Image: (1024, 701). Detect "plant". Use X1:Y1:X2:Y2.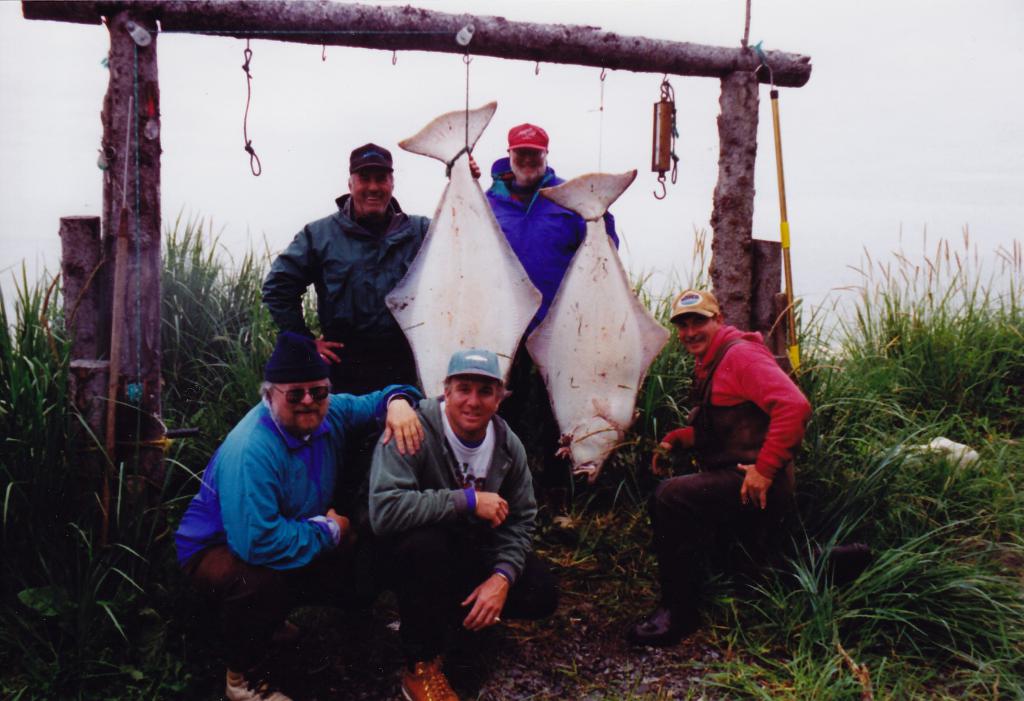
694:483:1016:700.
